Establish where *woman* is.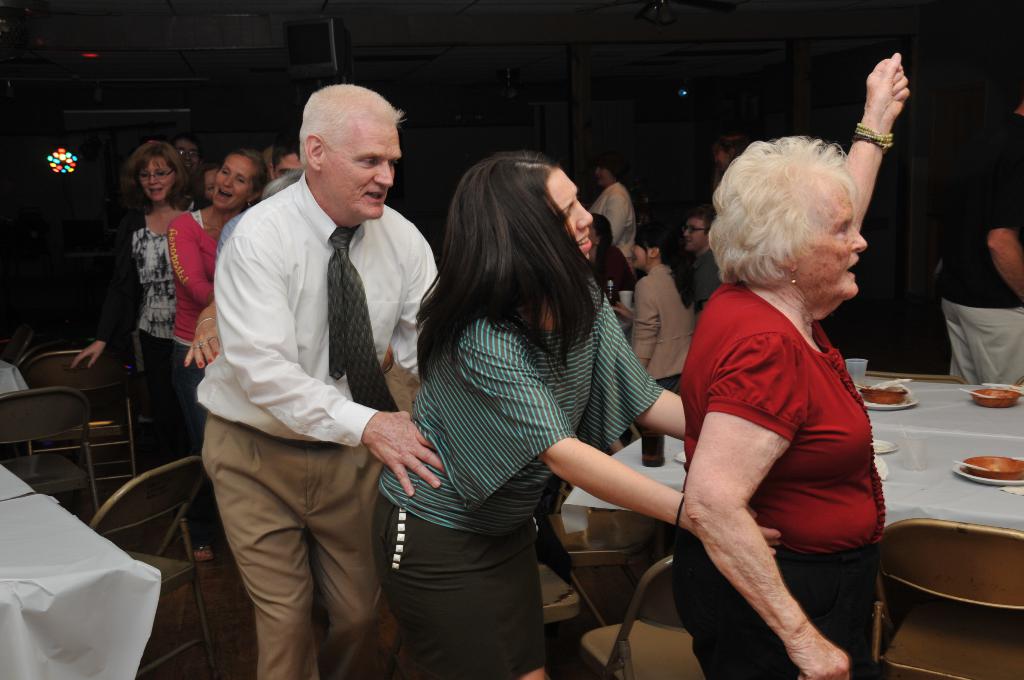
Established at (60, 137, 212, 525).
